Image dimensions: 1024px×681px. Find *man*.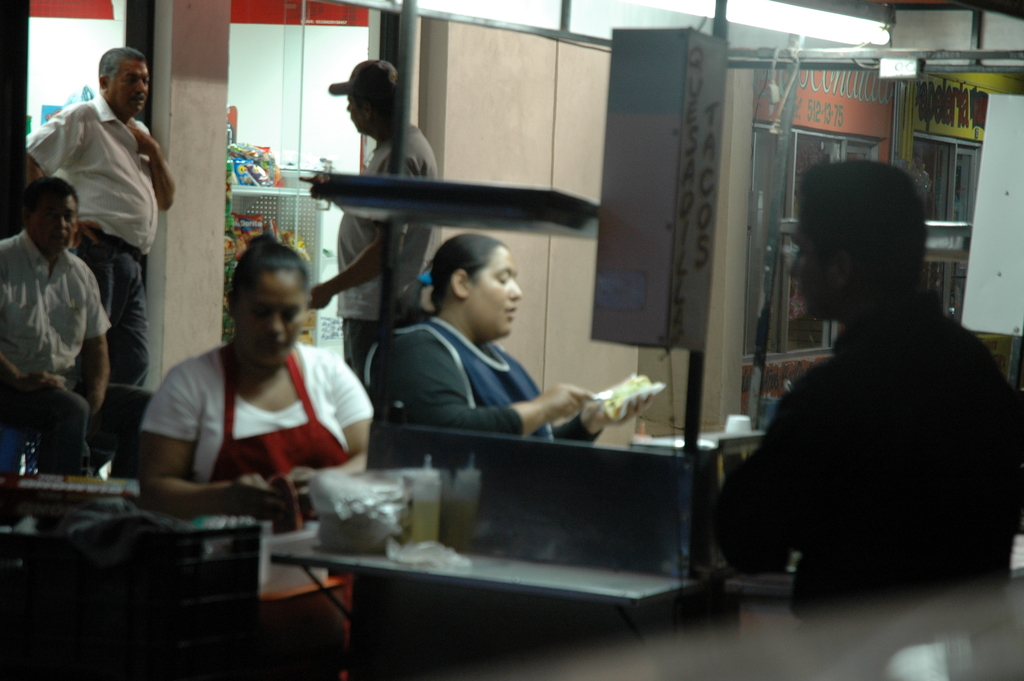
[25, 47, 173, 390].
